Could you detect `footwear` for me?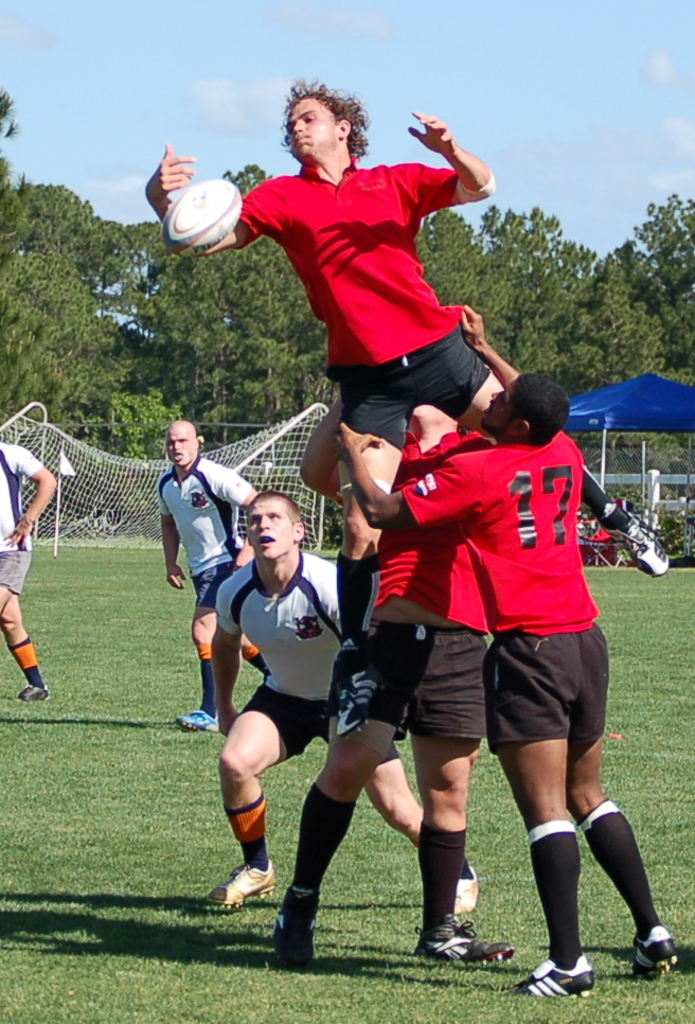
Detection result: [x1=202, y1=862, x2=271, y2=910].
